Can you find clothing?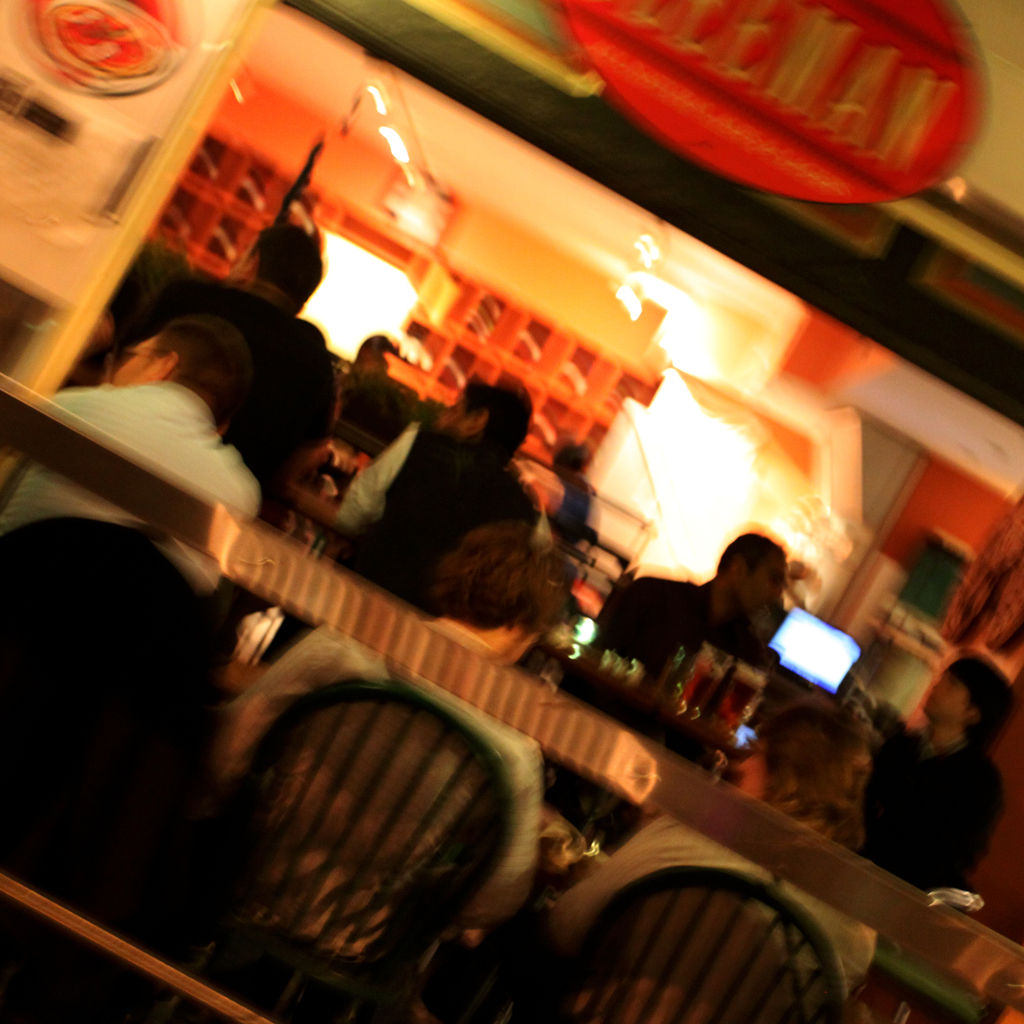
Yes, bounding box: box=[537, 493, 596, 535].
